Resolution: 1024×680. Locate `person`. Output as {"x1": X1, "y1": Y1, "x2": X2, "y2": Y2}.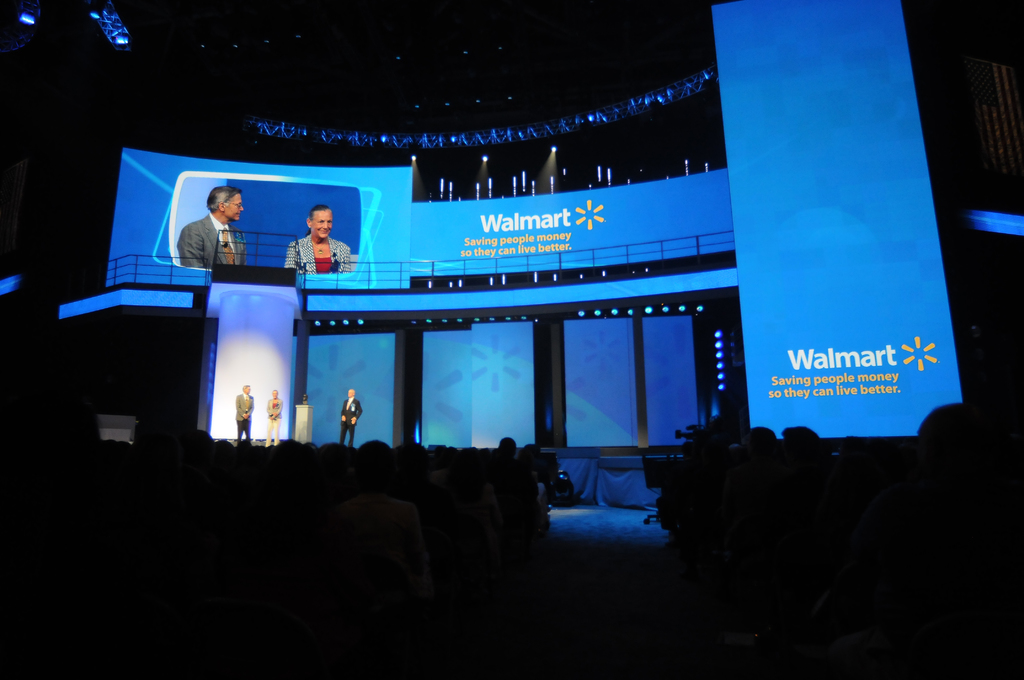
{"x1": 236, "y1": 383, "x2": 257, "y2": 439}.
